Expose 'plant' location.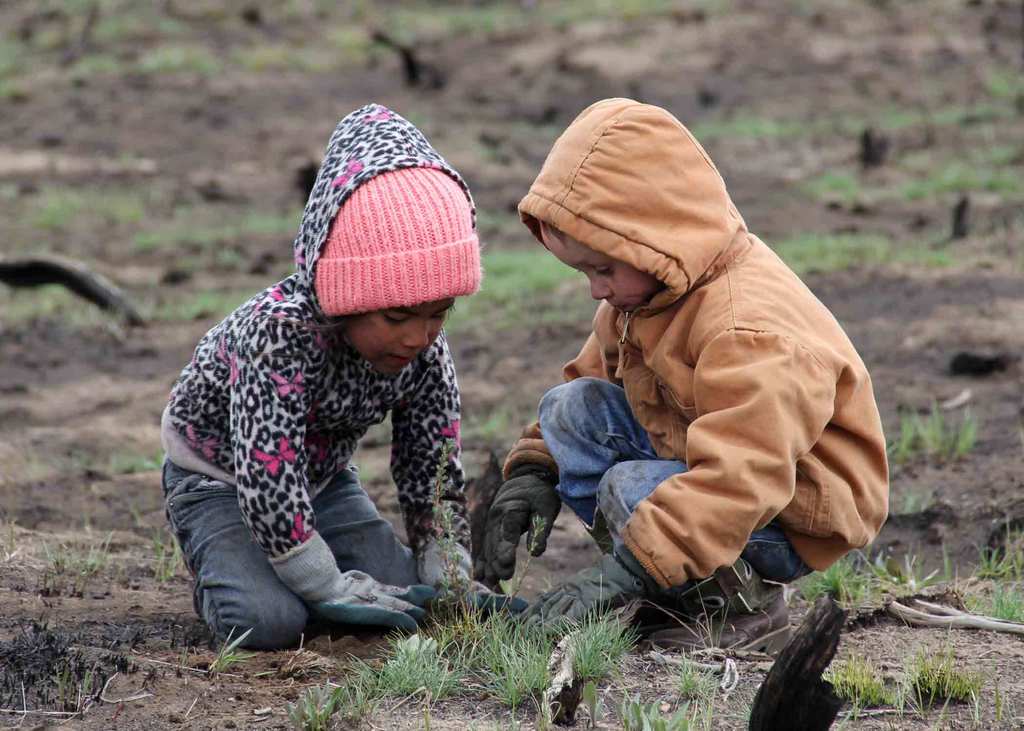
Exposed at 461/593/566/722.
